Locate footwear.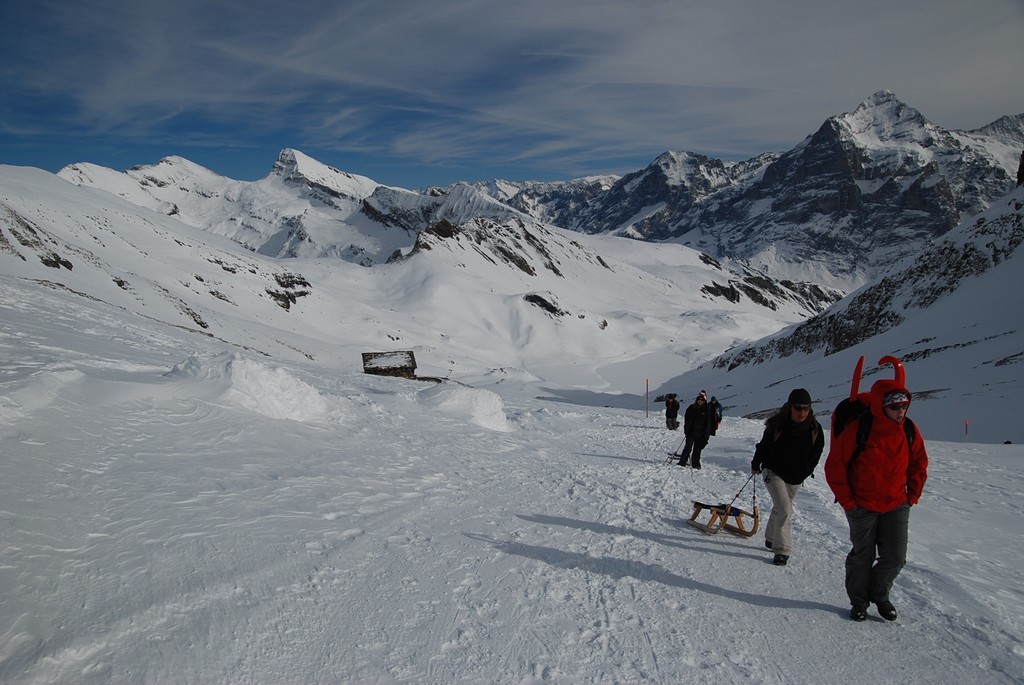
Bounding box: detection(847, 597, 865, 616).
